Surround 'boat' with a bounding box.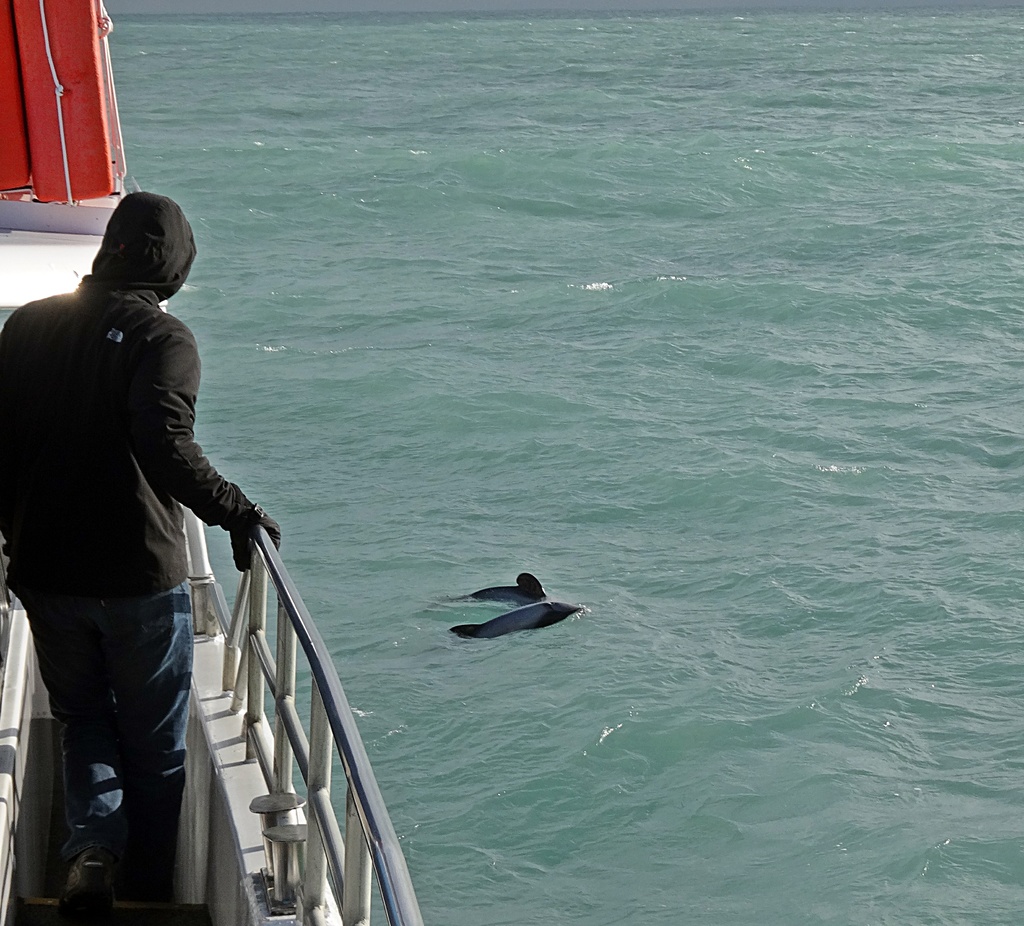
<region>0, 0, 418, 925</region>.
